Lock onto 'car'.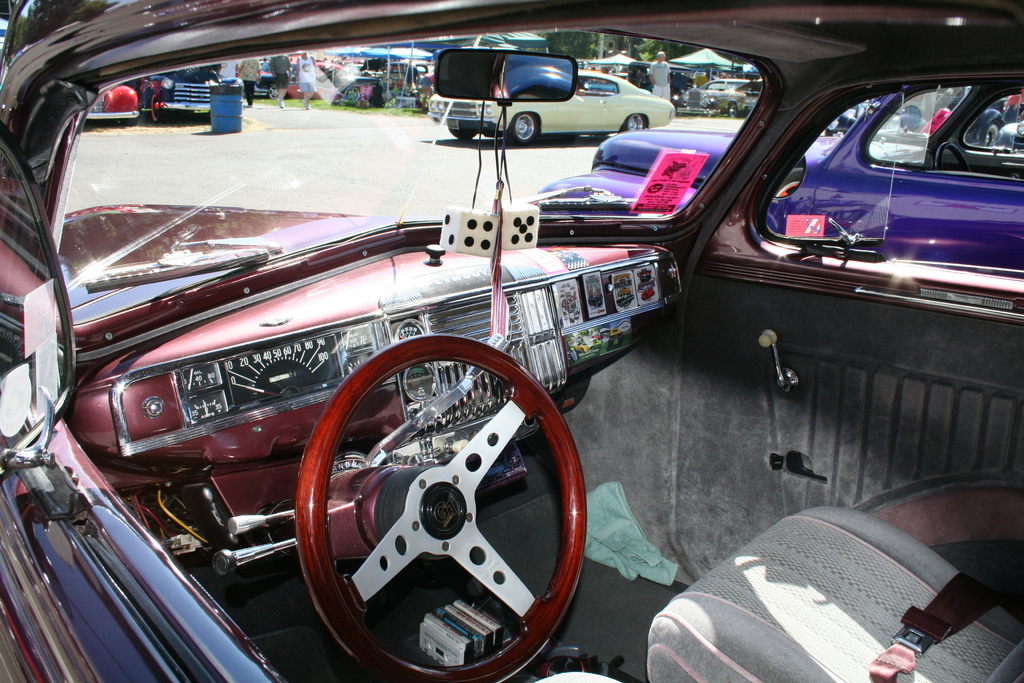
Locked: l=527, t=78, r=1023, b=281.
